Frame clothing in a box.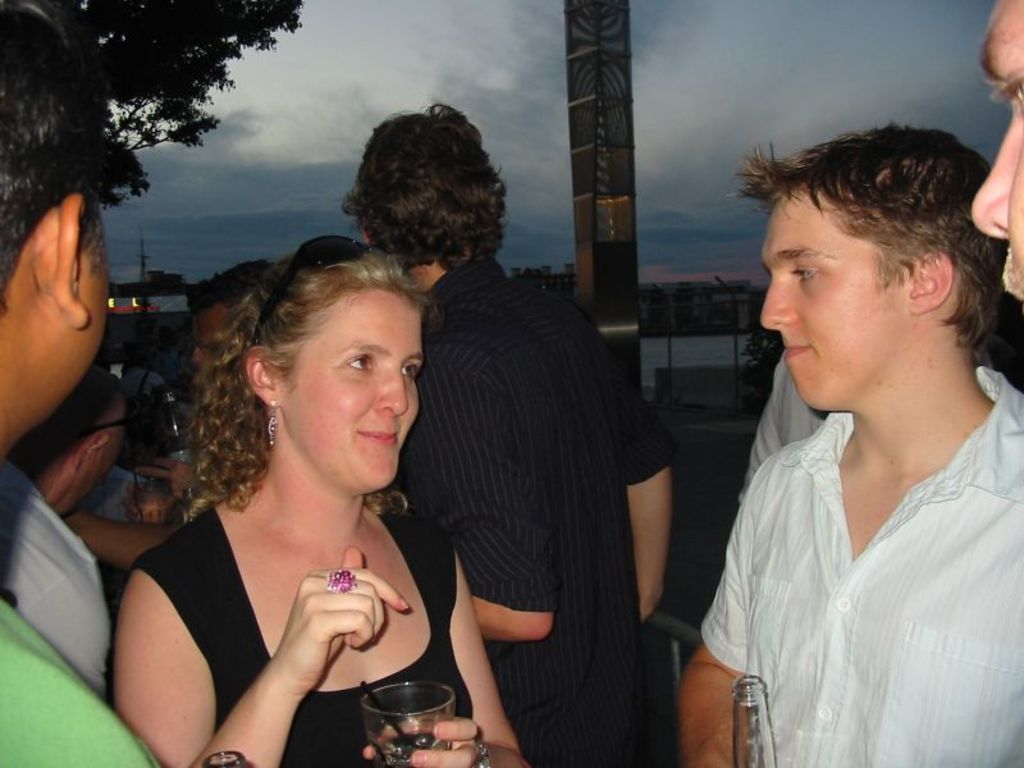
bbox=[1, 451, 111, 701].
